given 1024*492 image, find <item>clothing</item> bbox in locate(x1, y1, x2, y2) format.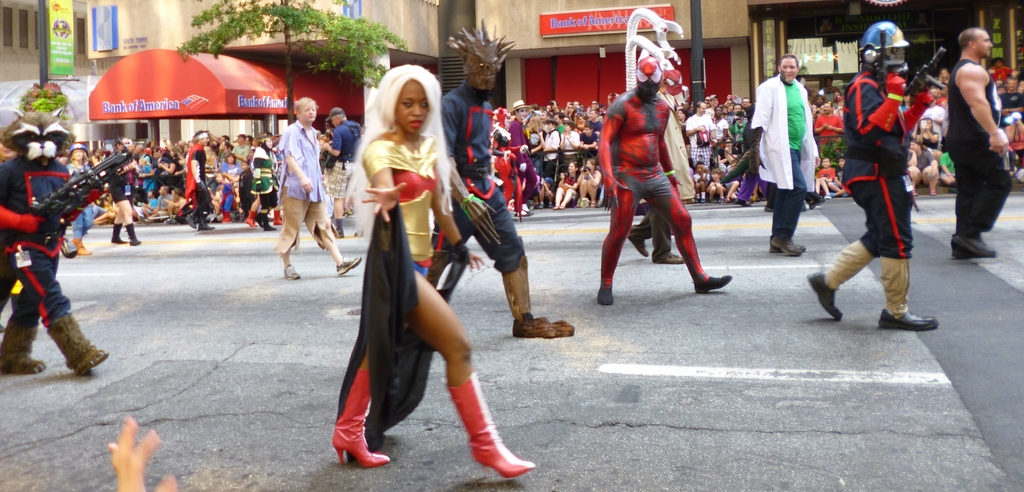
locate(824, 67, 921, 317).
